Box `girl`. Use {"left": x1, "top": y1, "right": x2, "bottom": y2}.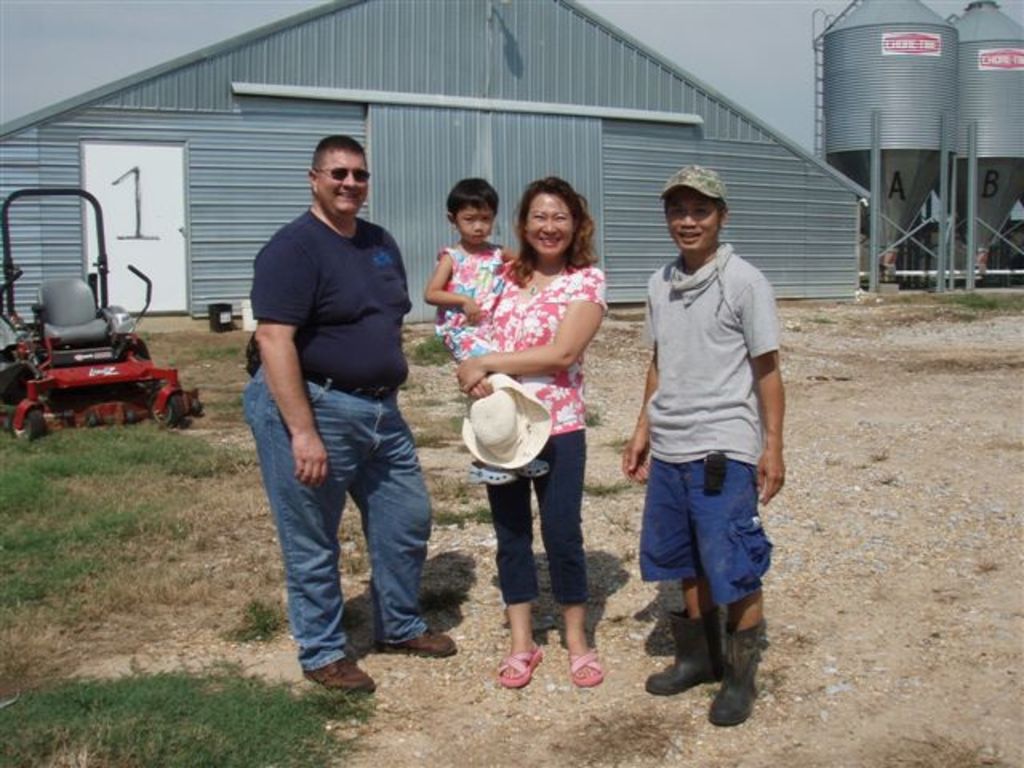
{"left": 422, "top": 176, "right": 550, "bottom": 483}.
